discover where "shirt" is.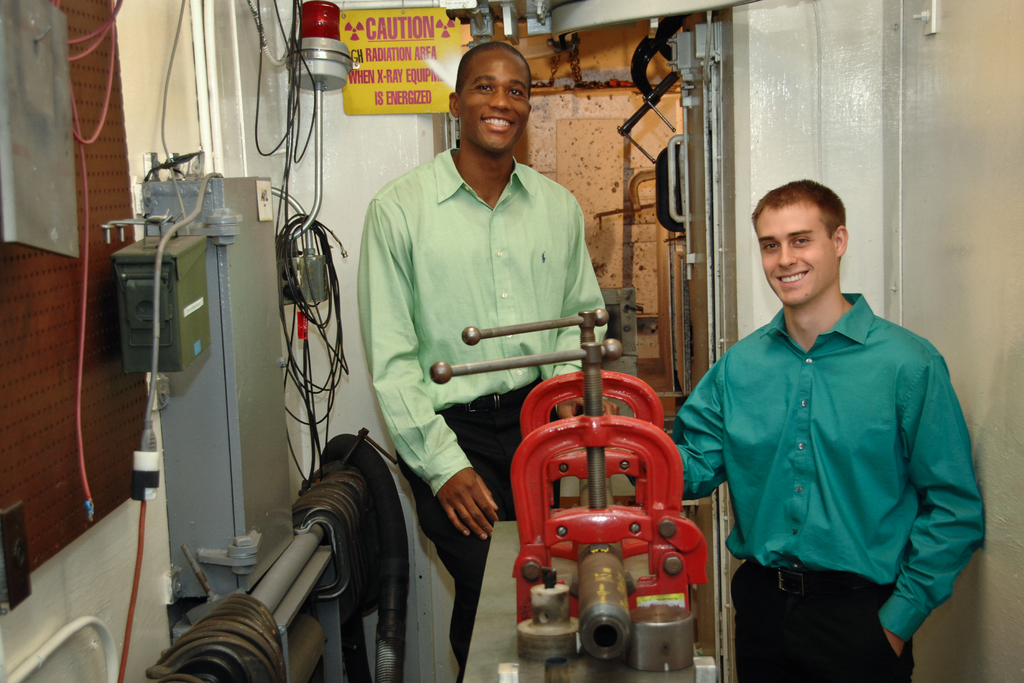
Discovered at box=[670, 290, 986, 647].
